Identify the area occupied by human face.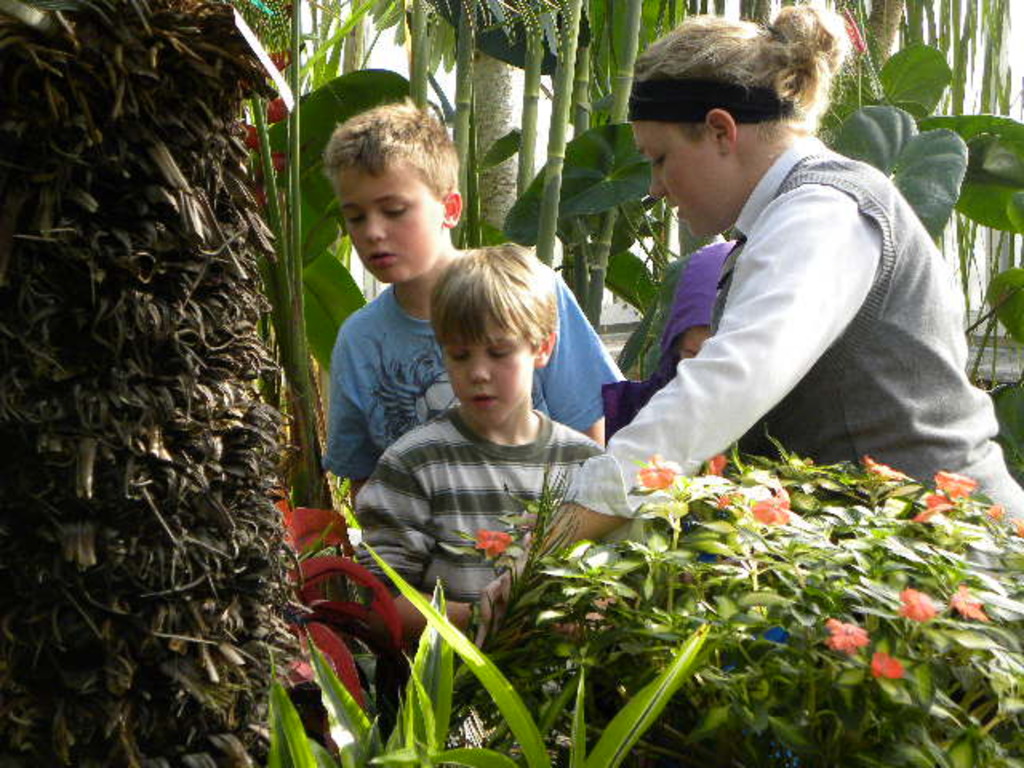
Area: bbox(632, 115, 728, 235).
